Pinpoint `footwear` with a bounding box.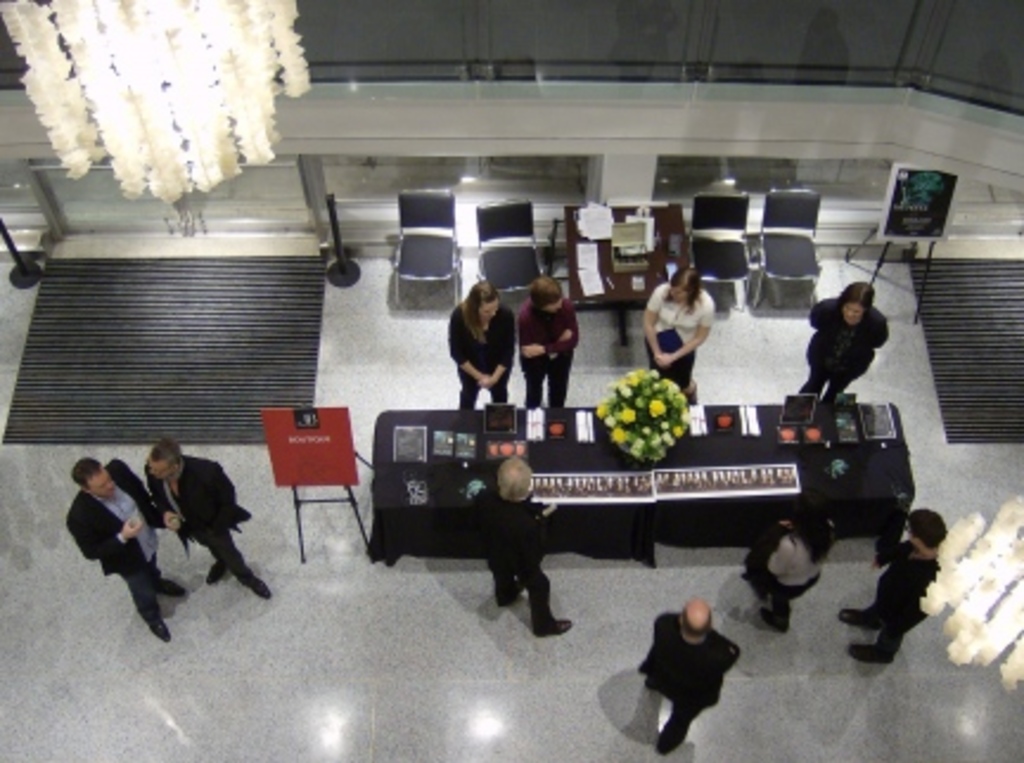
498, 581, 519, 602.
